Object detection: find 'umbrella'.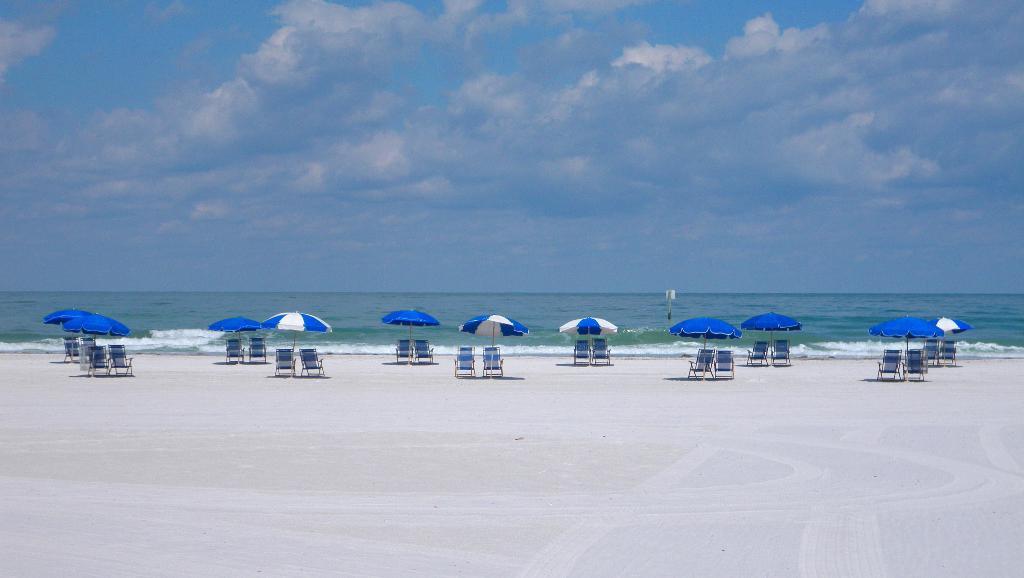
bbox=[383, 306, 440, 365].
